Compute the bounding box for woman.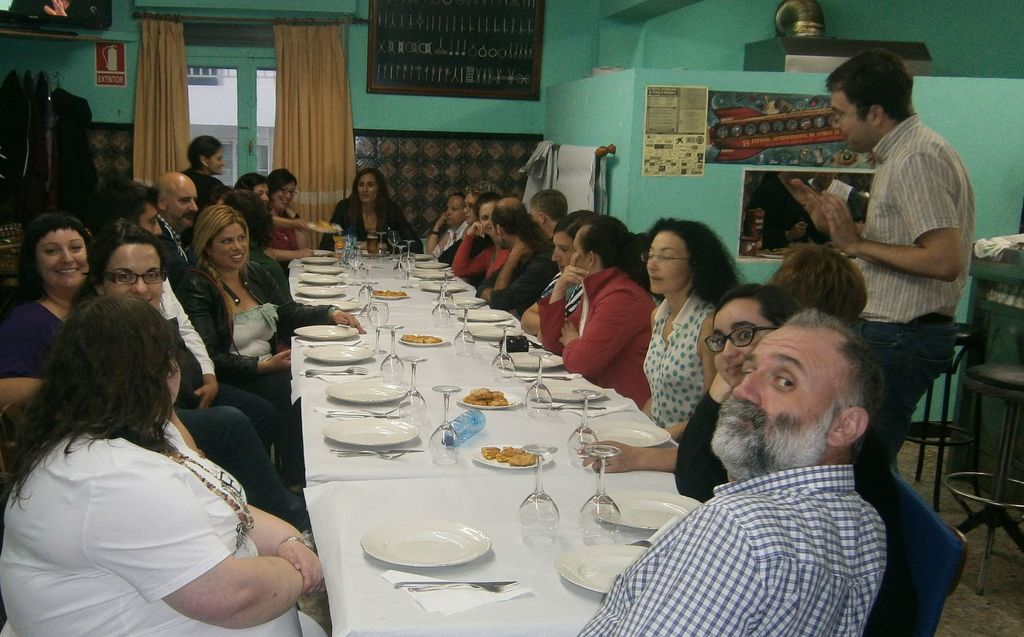
(left=0, top=262, right=294, bottom=627).
